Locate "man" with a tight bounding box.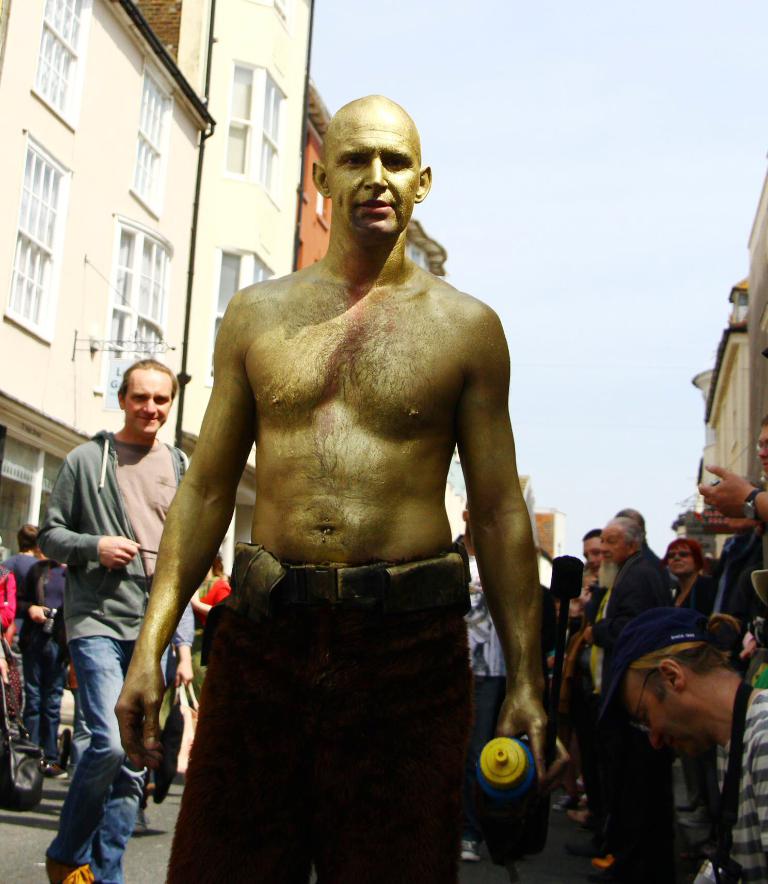
575,506,678,870.
